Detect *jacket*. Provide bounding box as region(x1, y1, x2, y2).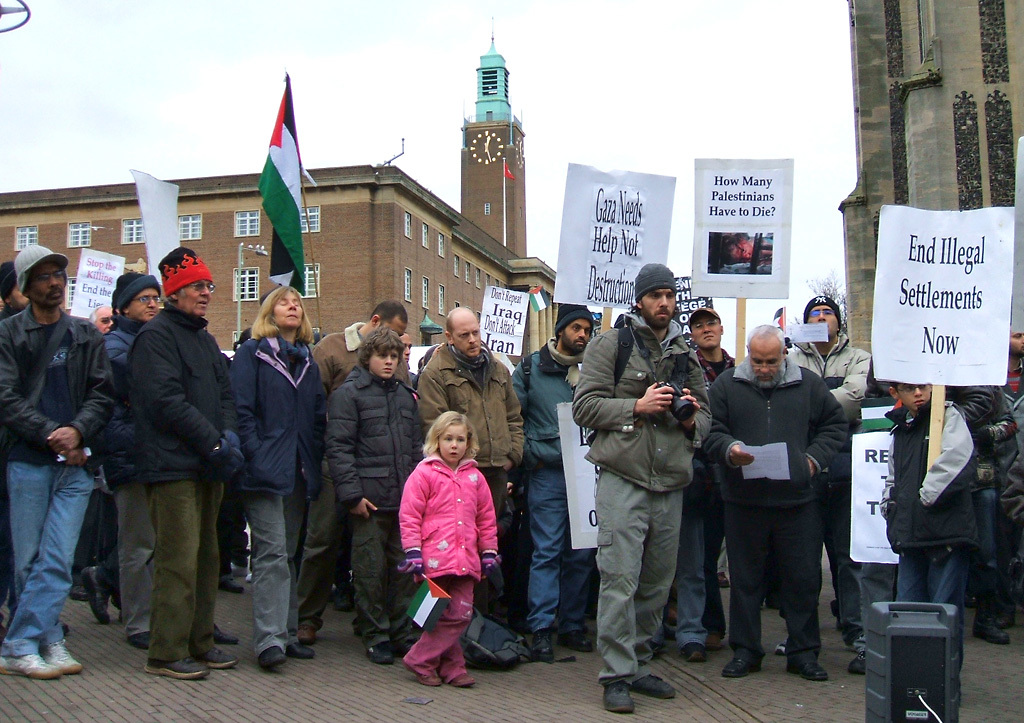
region(126, 300, 239, 484).
